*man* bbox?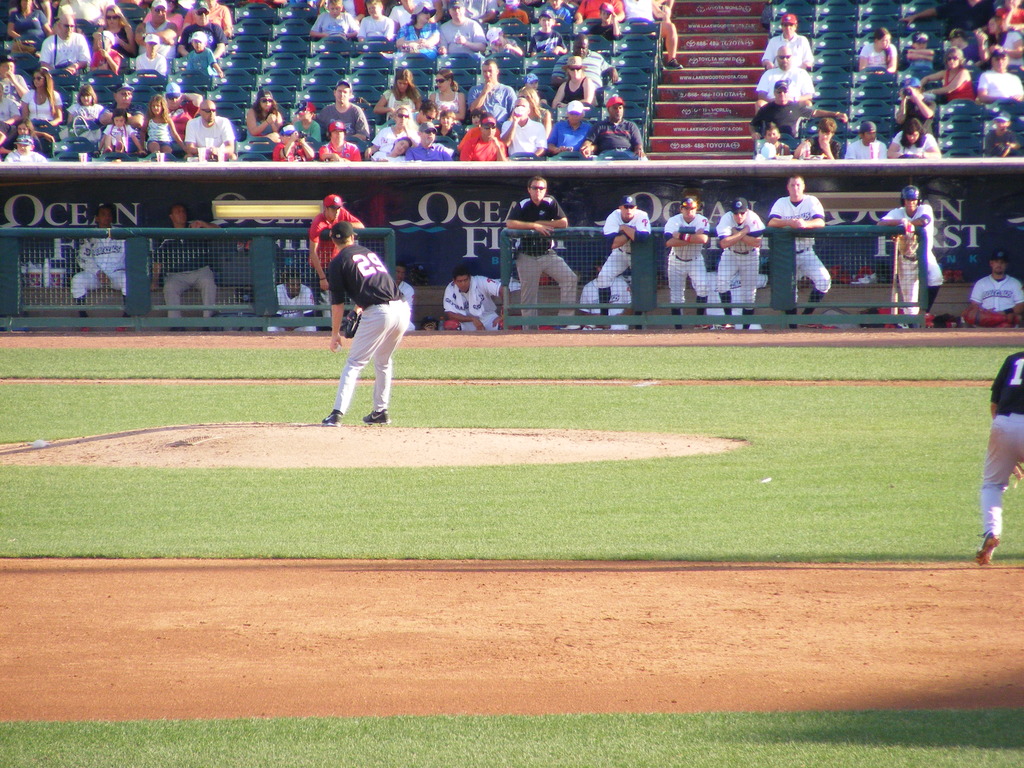
pyautogui.locateOnScreen(406, 120, 460, 163)
